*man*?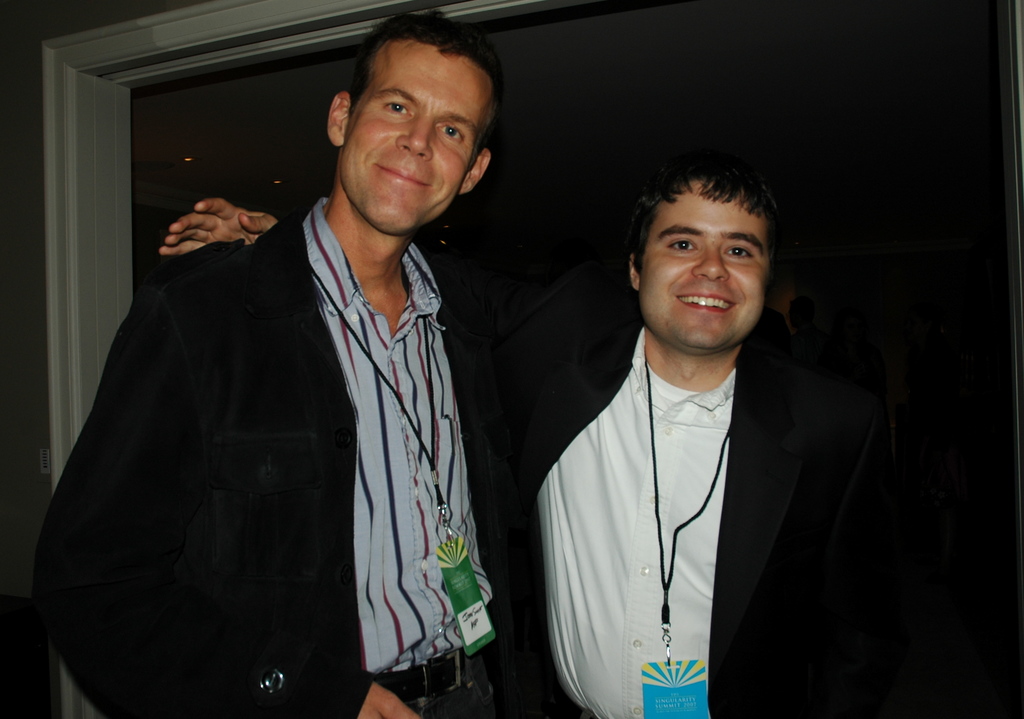
(left=159, top=161, right=792, bottom=718)
